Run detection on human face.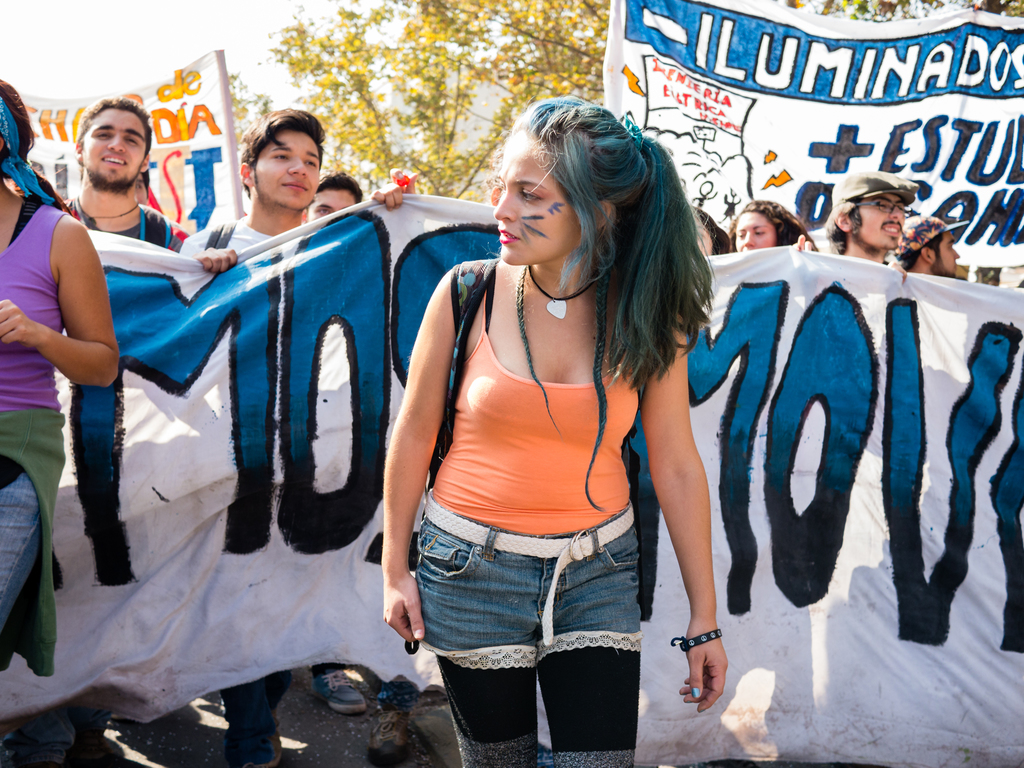
Result: bbox=(305, 183, 353, 227).
